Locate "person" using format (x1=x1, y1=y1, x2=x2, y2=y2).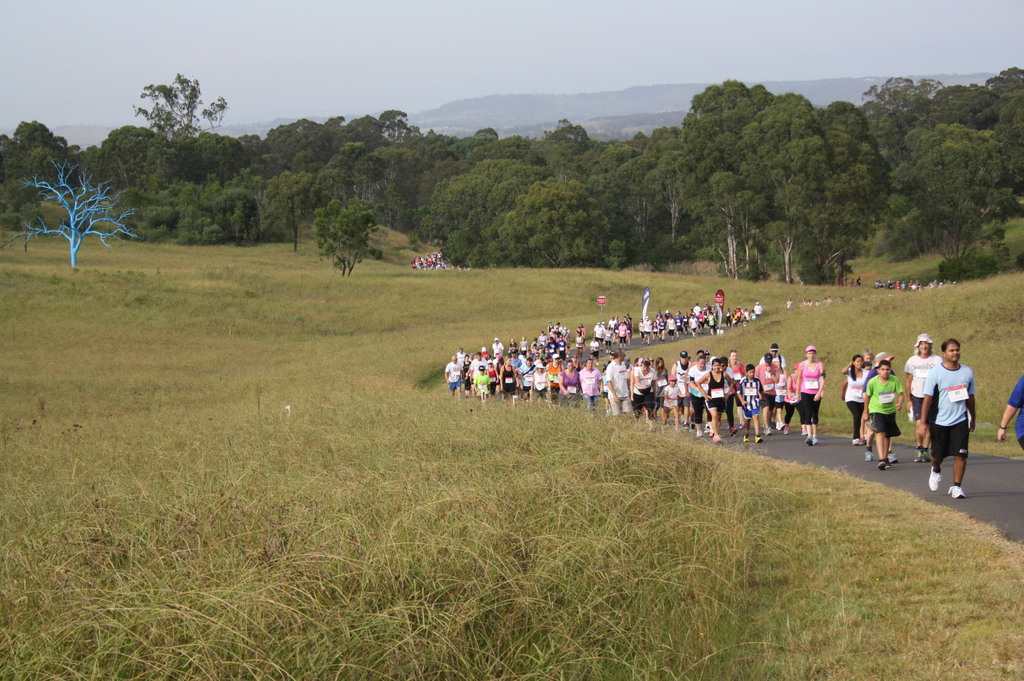
(x1=534, y1=352, x2=545, y2=401).
